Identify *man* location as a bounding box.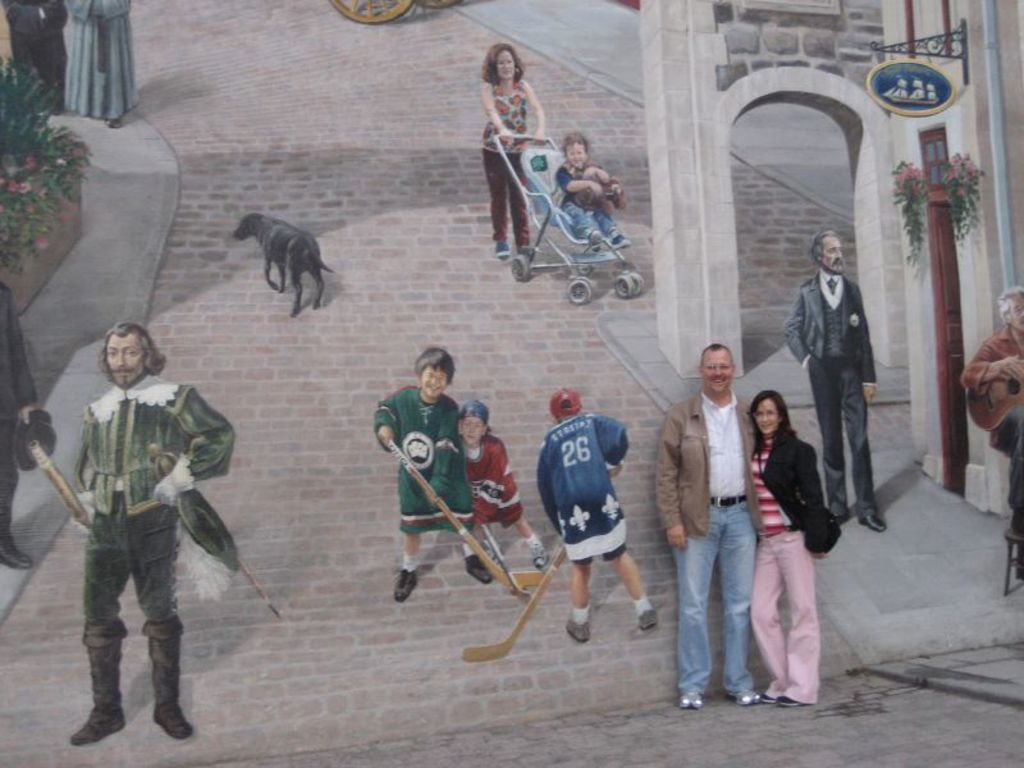
[left=0, top=278, right=40, bottom=568].
